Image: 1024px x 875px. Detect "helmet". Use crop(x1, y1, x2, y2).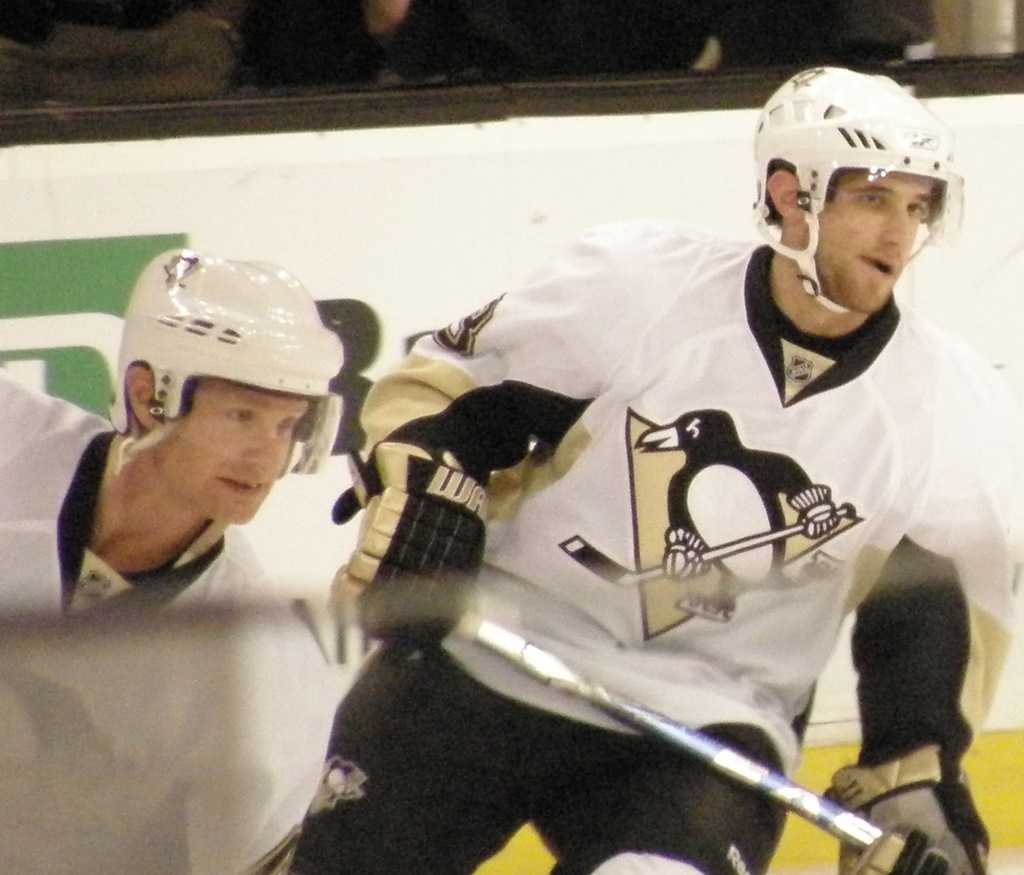
crop(747, 68, 964, 317).
